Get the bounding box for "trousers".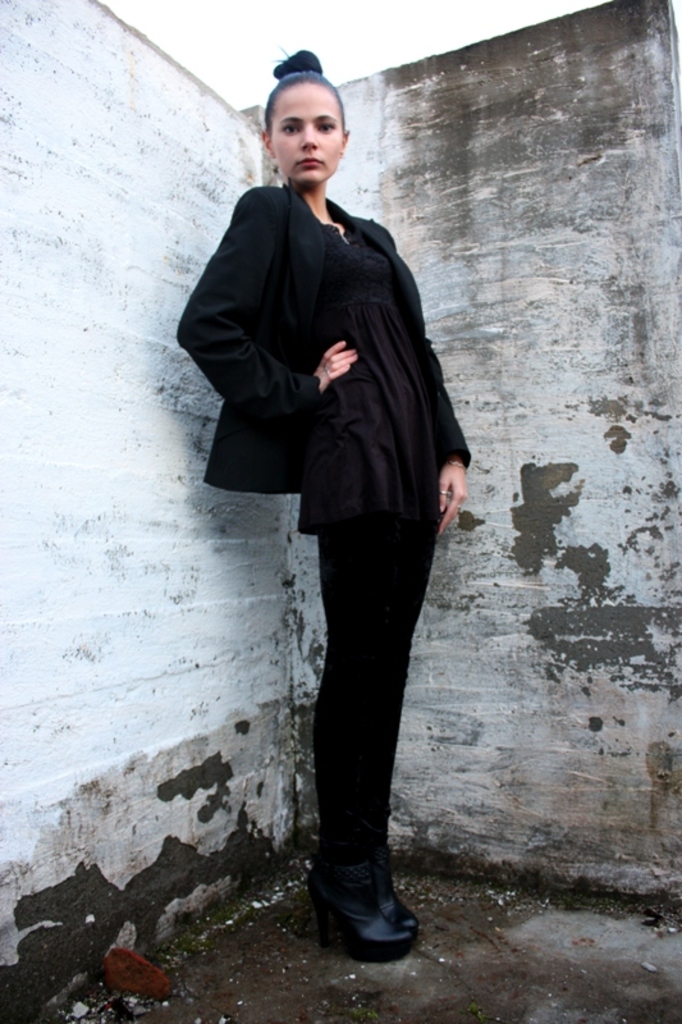
[left=307, top=515, right=445, bottom=910].
